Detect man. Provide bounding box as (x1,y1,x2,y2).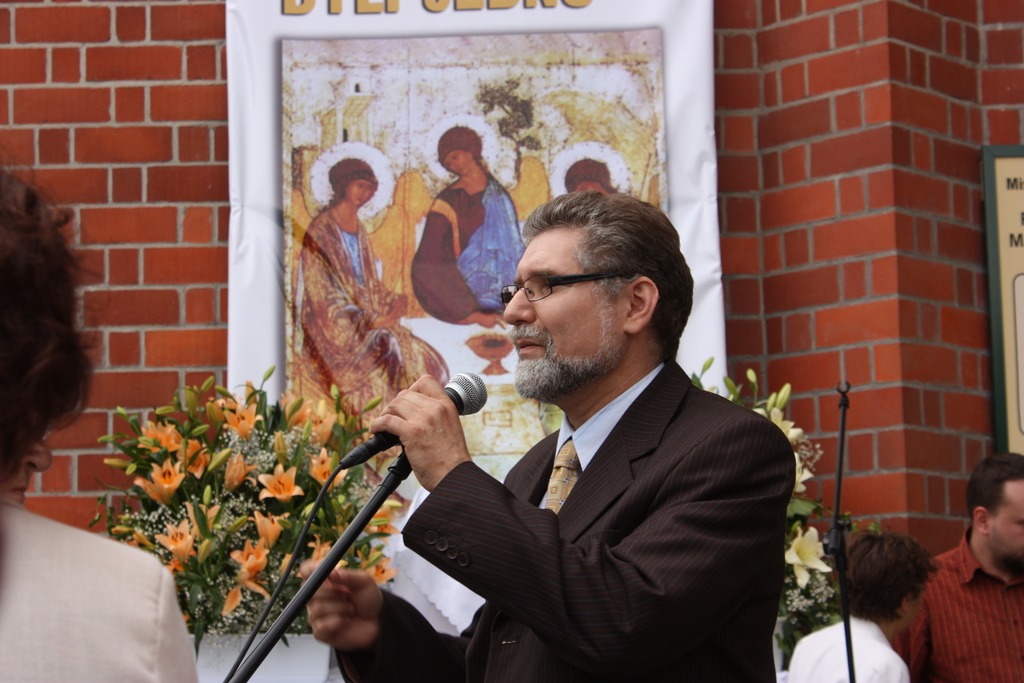
(372,183,805,682).
